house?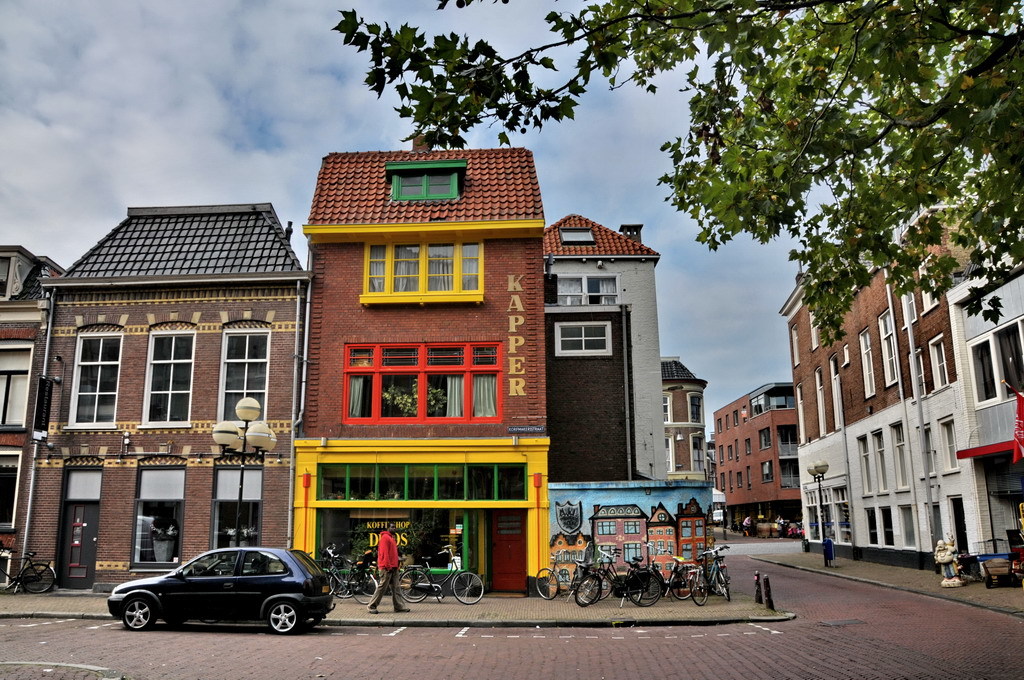
893,192,995,581
